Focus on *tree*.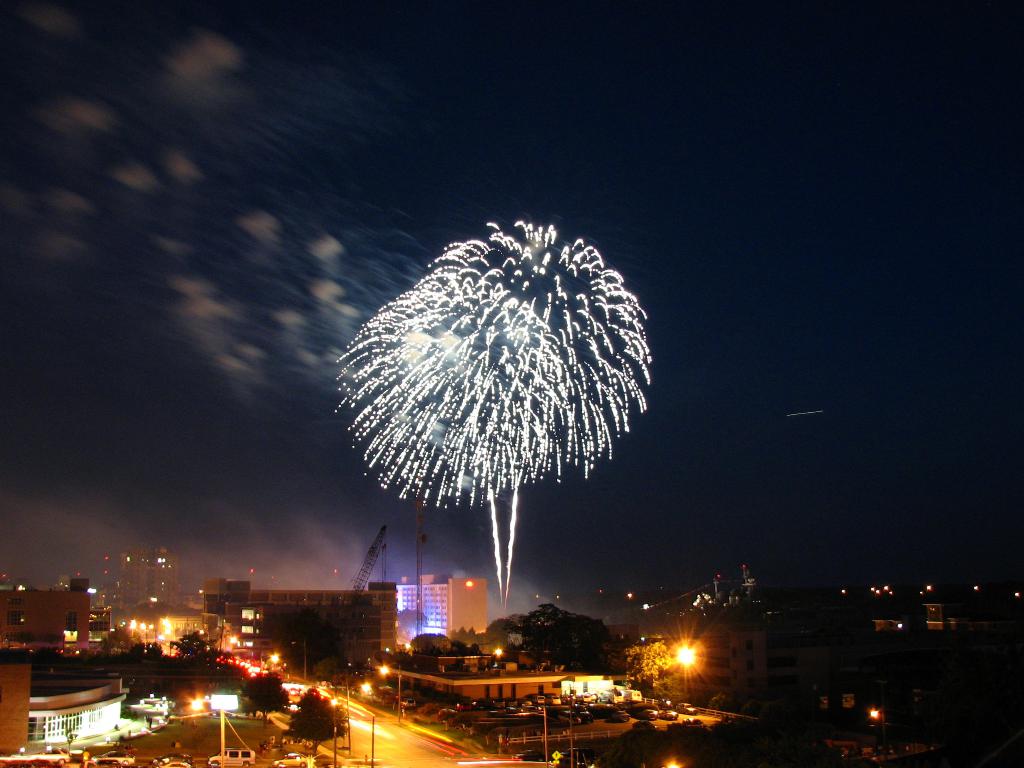
Focused at box(167, 628, 229, 666).
